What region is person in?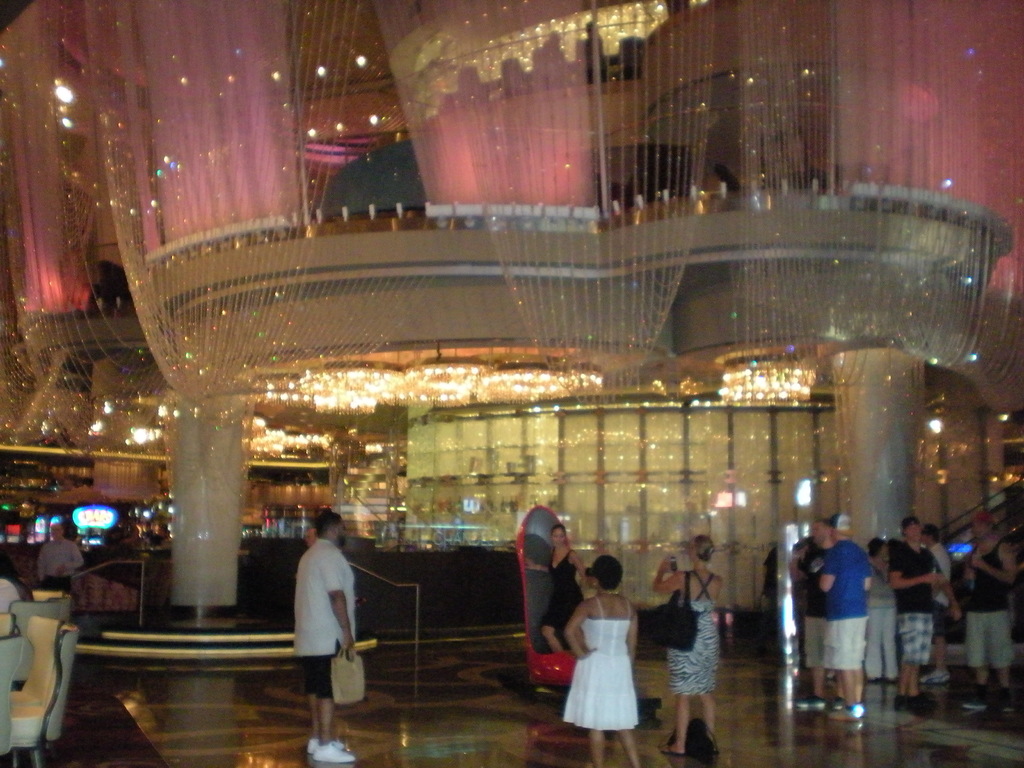
box(963, 520, 1016, 695).
